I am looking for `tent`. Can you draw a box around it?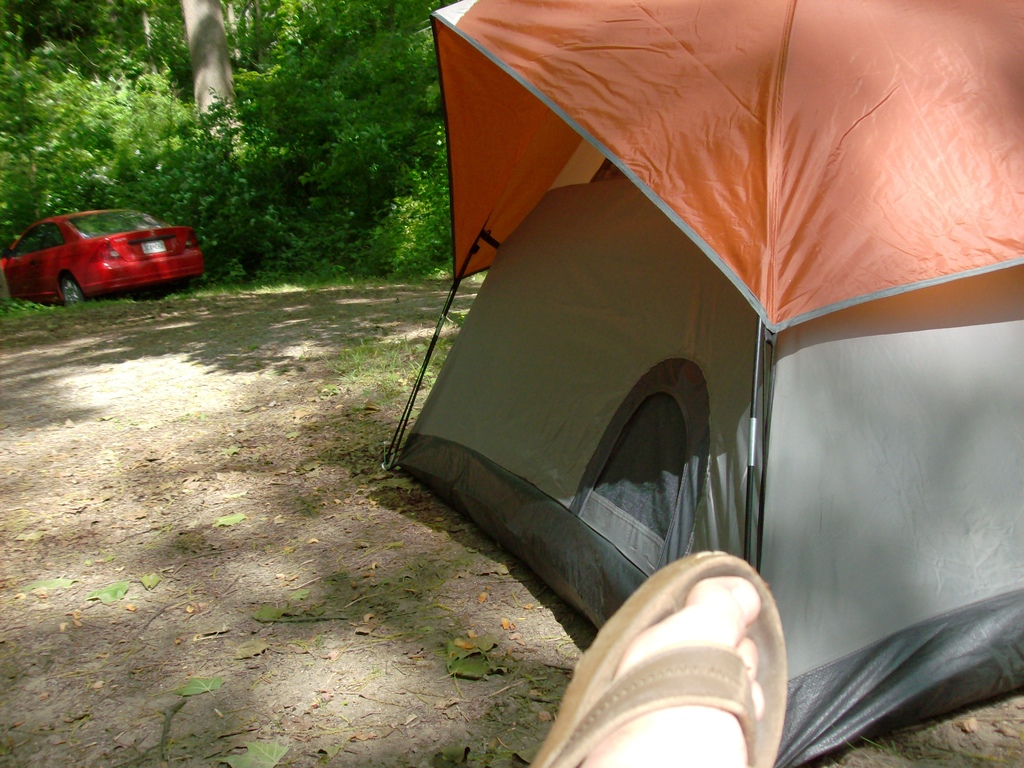
Sure, the bounding box is BBox(384, 0, 953, 687).
